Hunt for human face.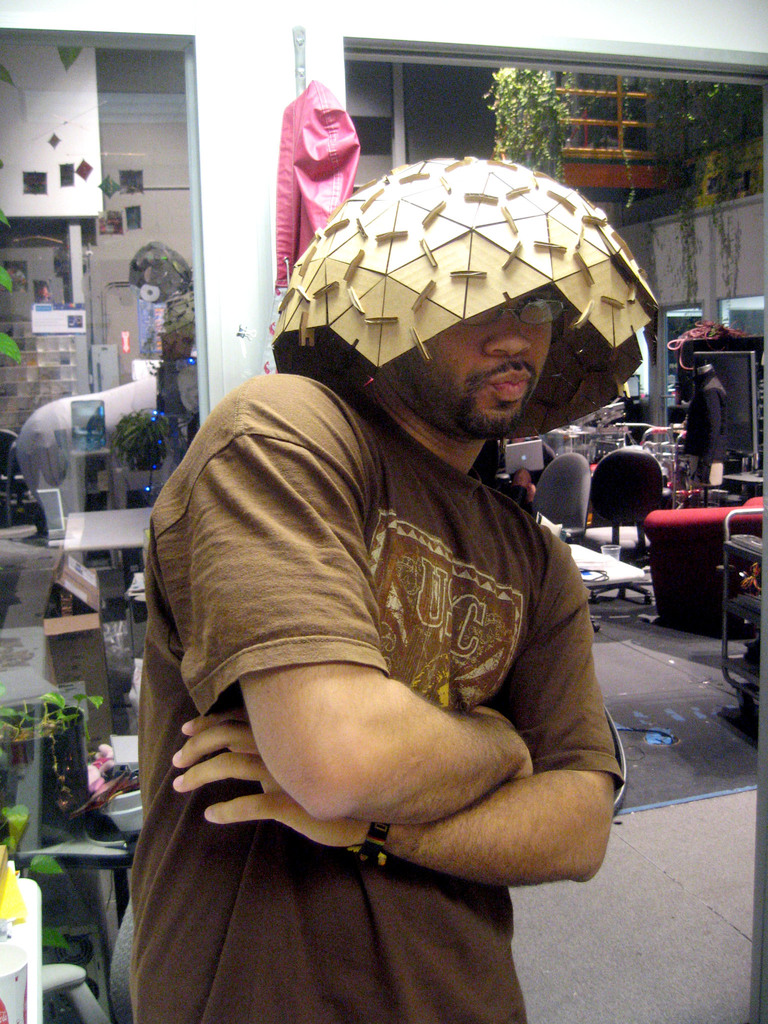
Hunted down at BBox(396, 277, 555, 442).
